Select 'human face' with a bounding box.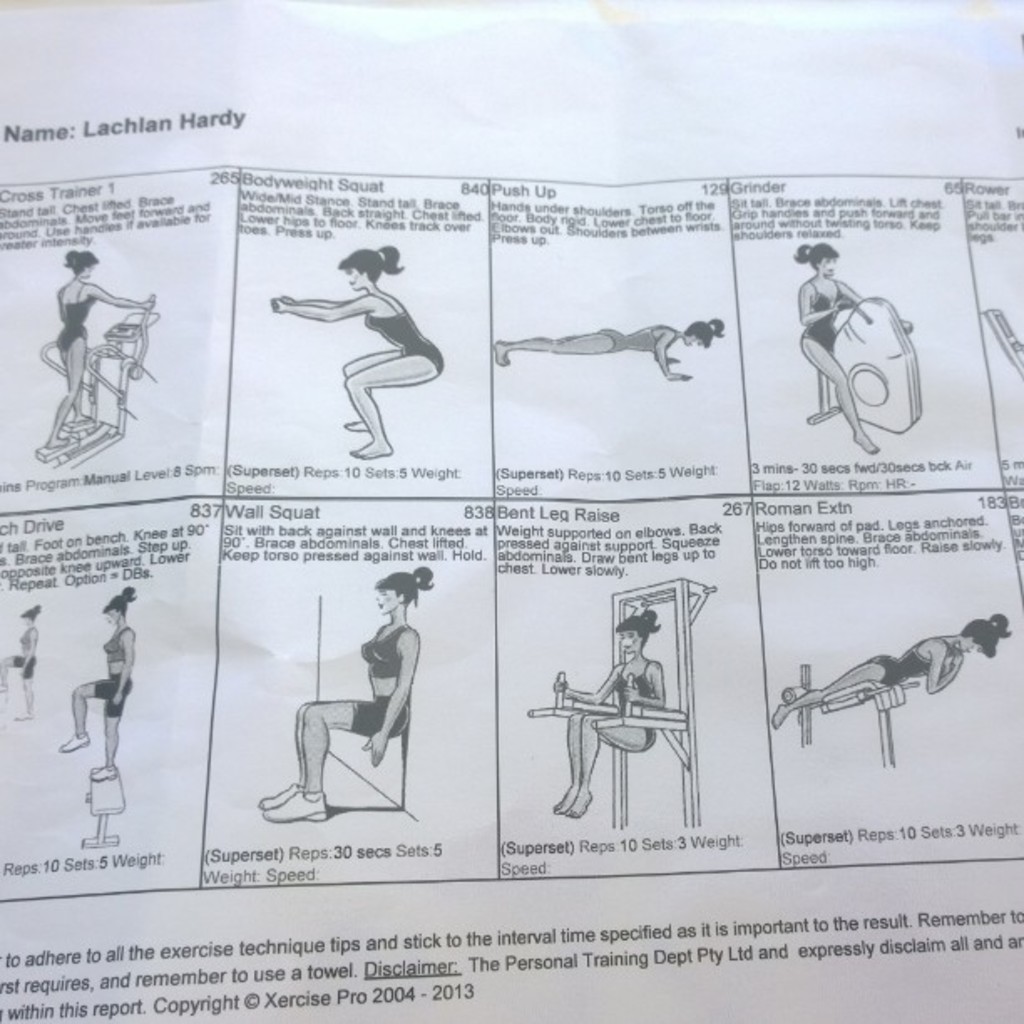
813:253:835:278.
